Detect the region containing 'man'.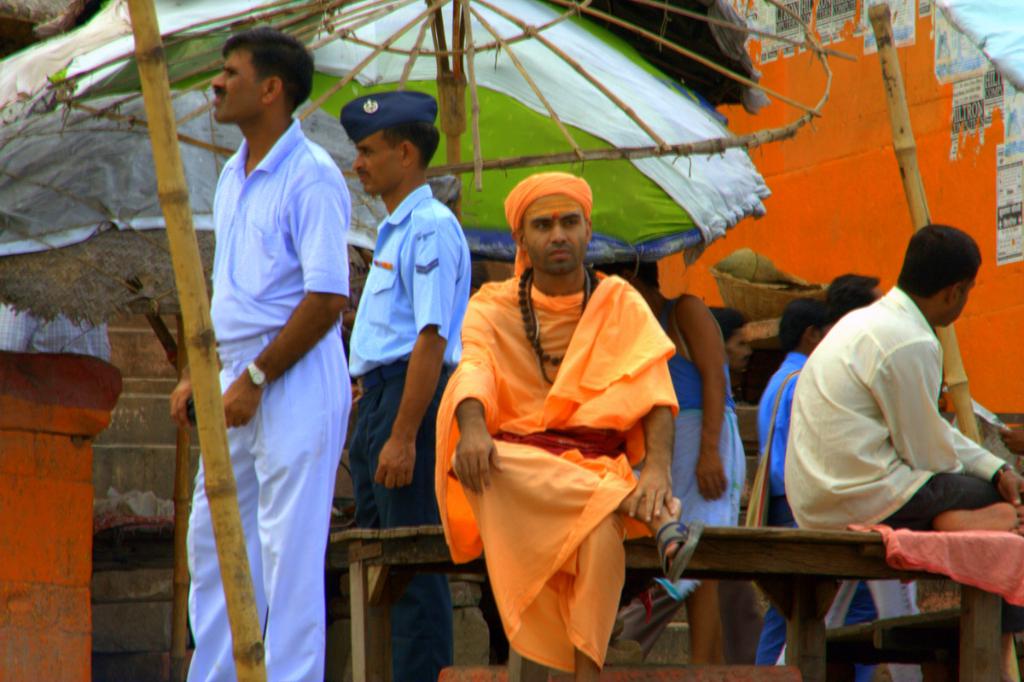
bbox=[168, 18, 372, 670].
